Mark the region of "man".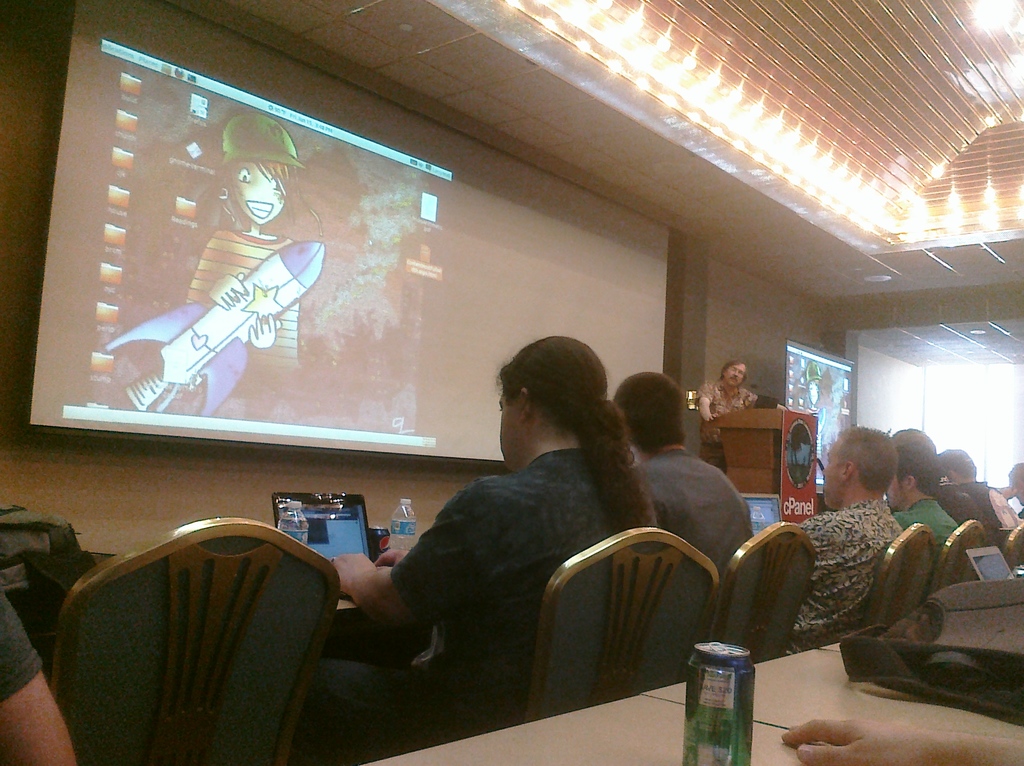
Region: crop(938, 445, 1022, 532).
